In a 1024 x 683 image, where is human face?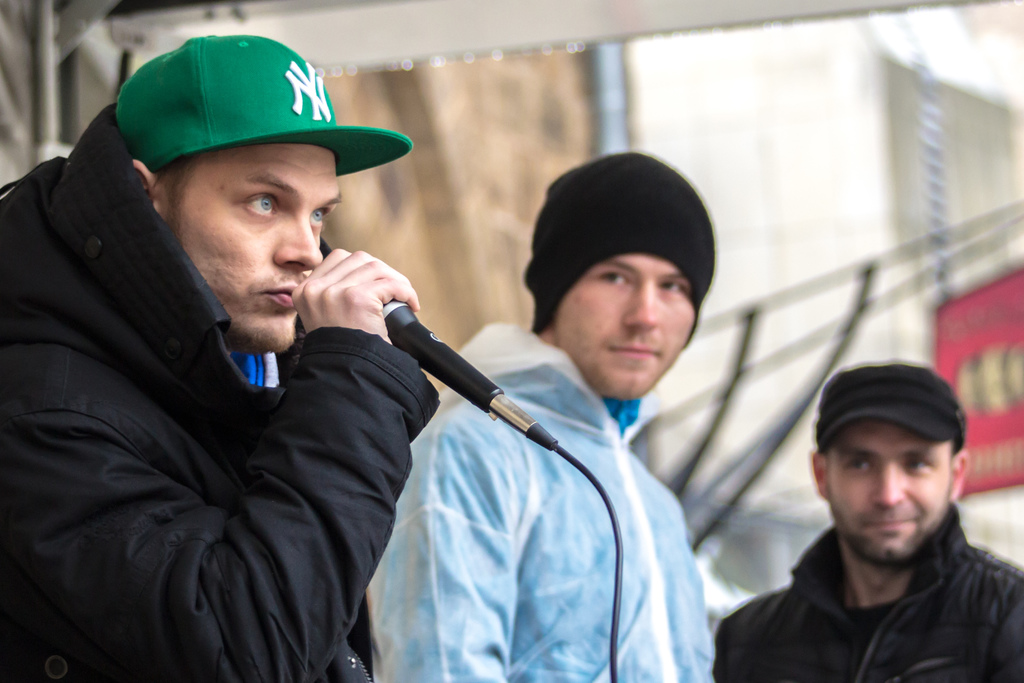
pyautogui.locateOnScreen(555, 249, 692, 396).
